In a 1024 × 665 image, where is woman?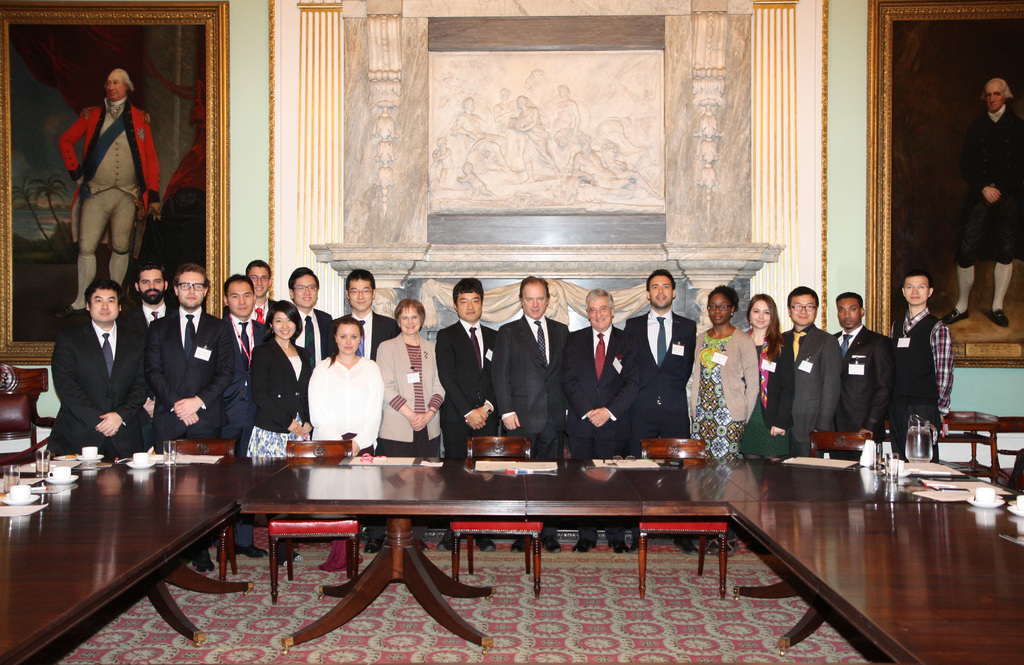
detection(602, 142, 660, 200).
